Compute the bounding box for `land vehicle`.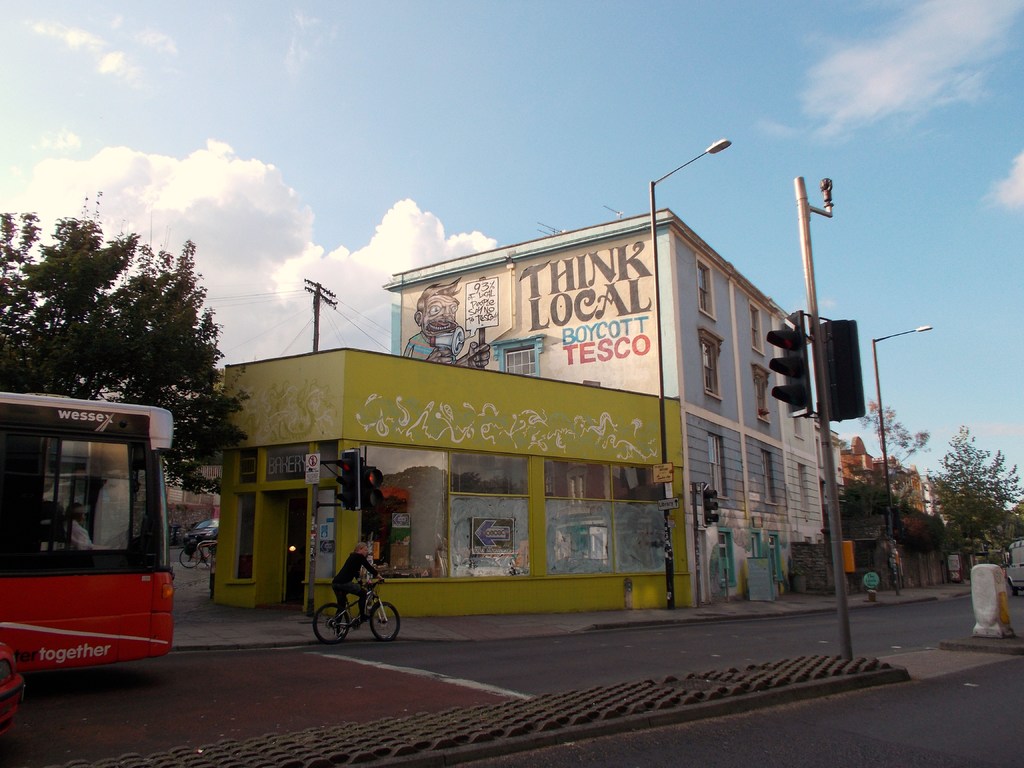
{"left": 182, "top": 516, "right": 217, "bottom": 548}.
